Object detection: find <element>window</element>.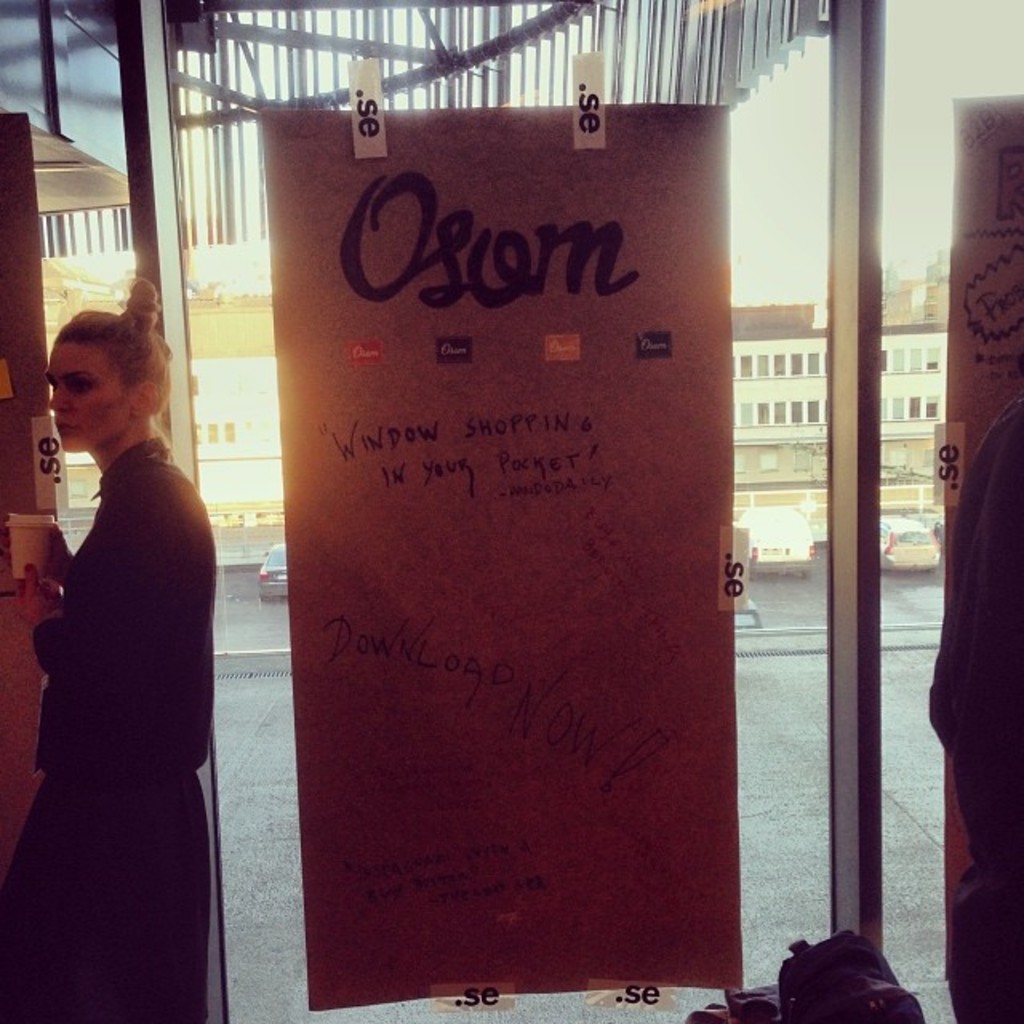
l=806, t=397, r=822, b=418.
